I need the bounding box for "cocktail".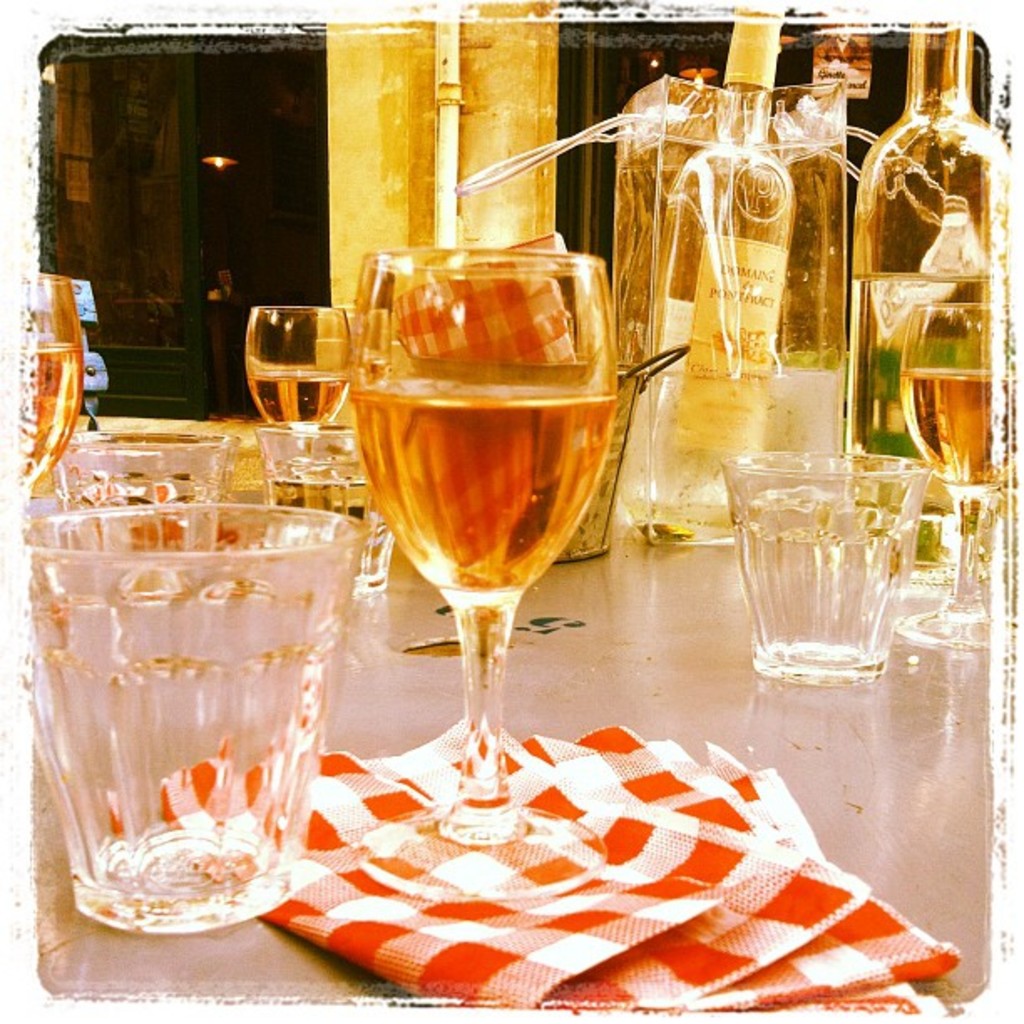
Here it is: pyautogui.locateOnScreen(350, 253, 629, 895).
